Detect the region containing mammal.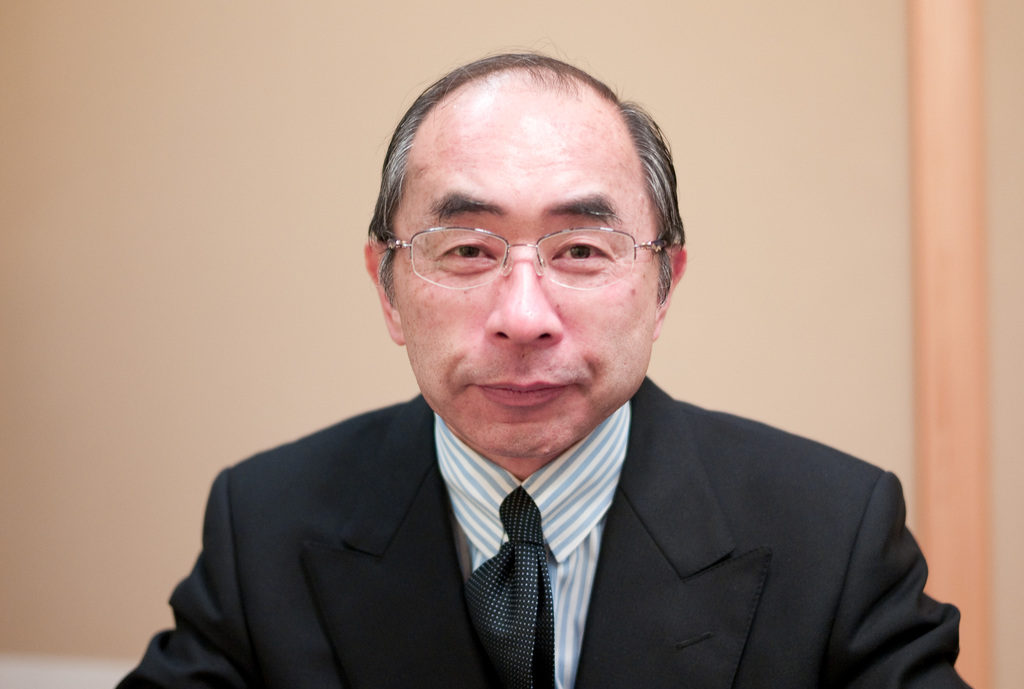
<box>149,82,982,688</box>.
